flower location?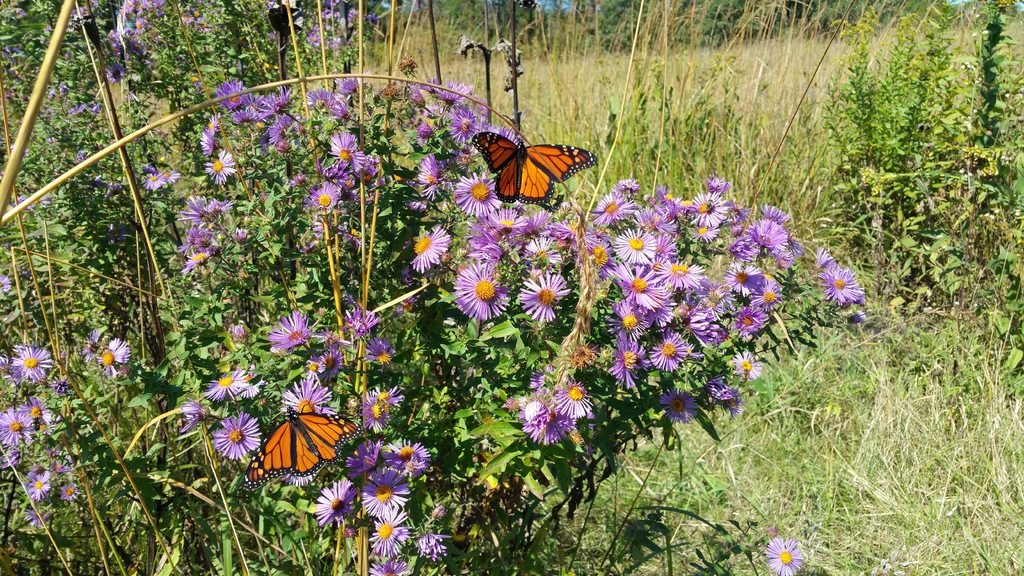
box=[684, 179, 724, 240]
